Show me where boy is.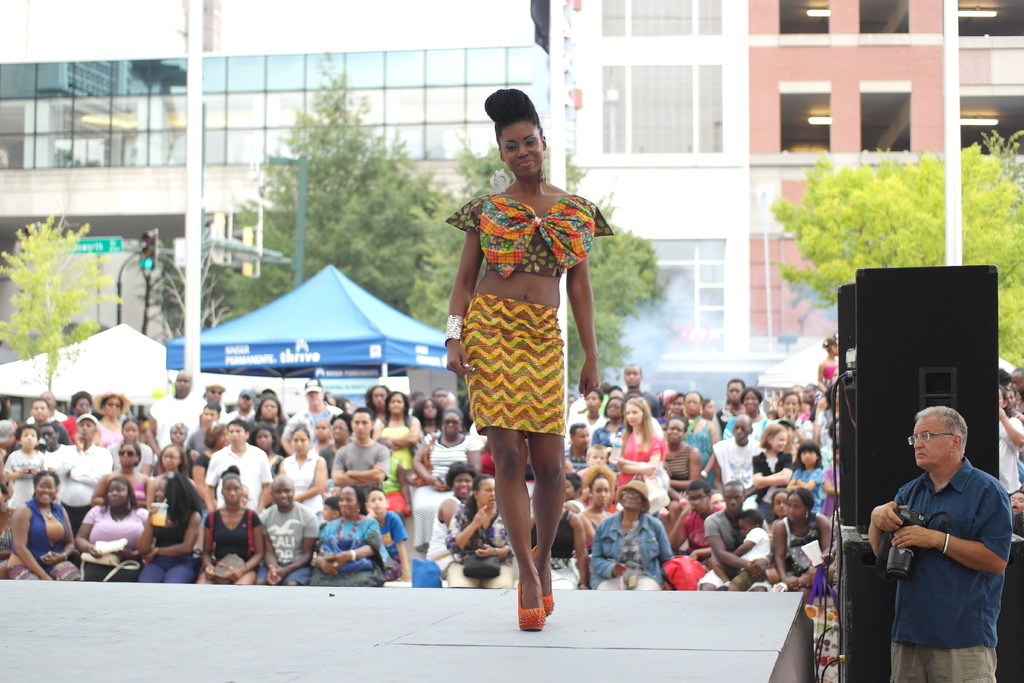
boy is at region(0, 425, 47, 506).
